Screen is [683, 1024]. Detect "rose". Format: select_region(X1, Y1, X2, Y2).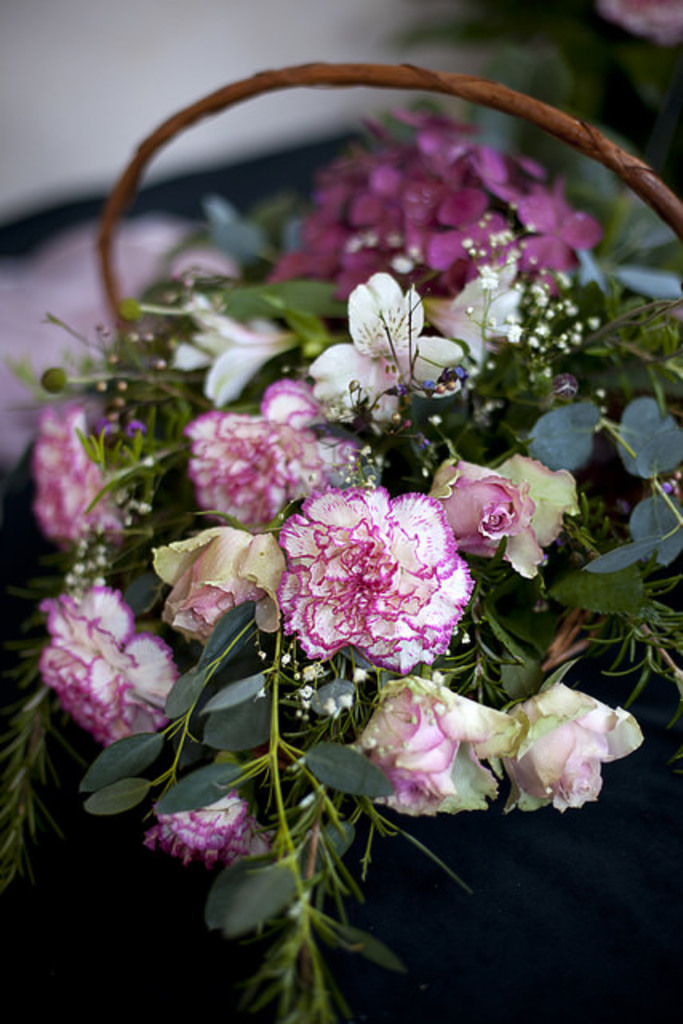
select_region(424, 454, 533, 557).
